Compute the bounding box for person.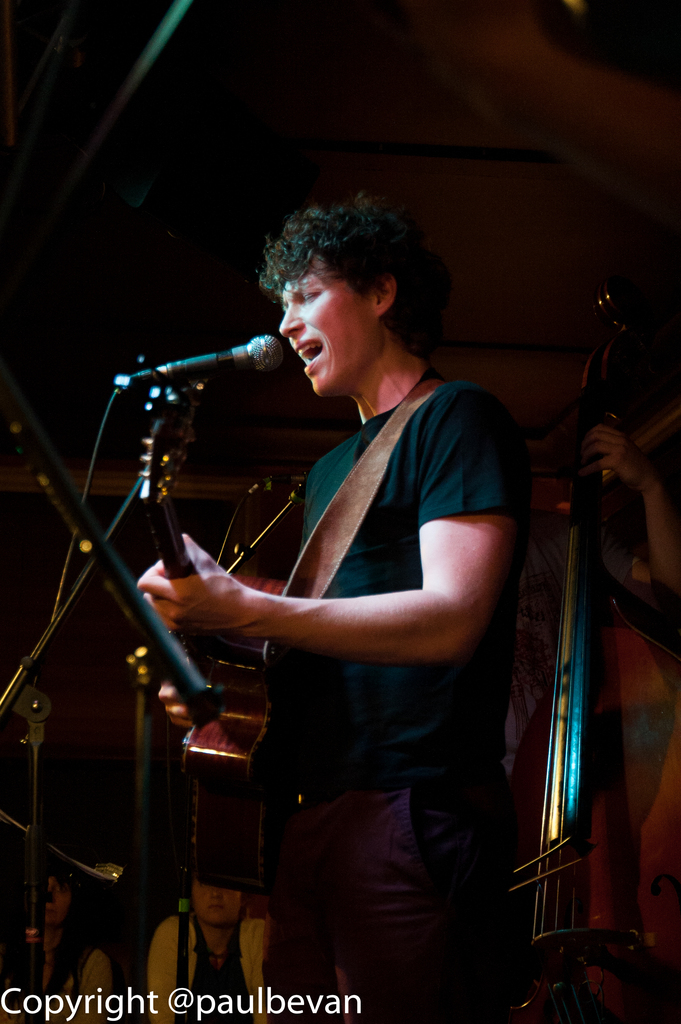
575, 412, 680, 1006.
